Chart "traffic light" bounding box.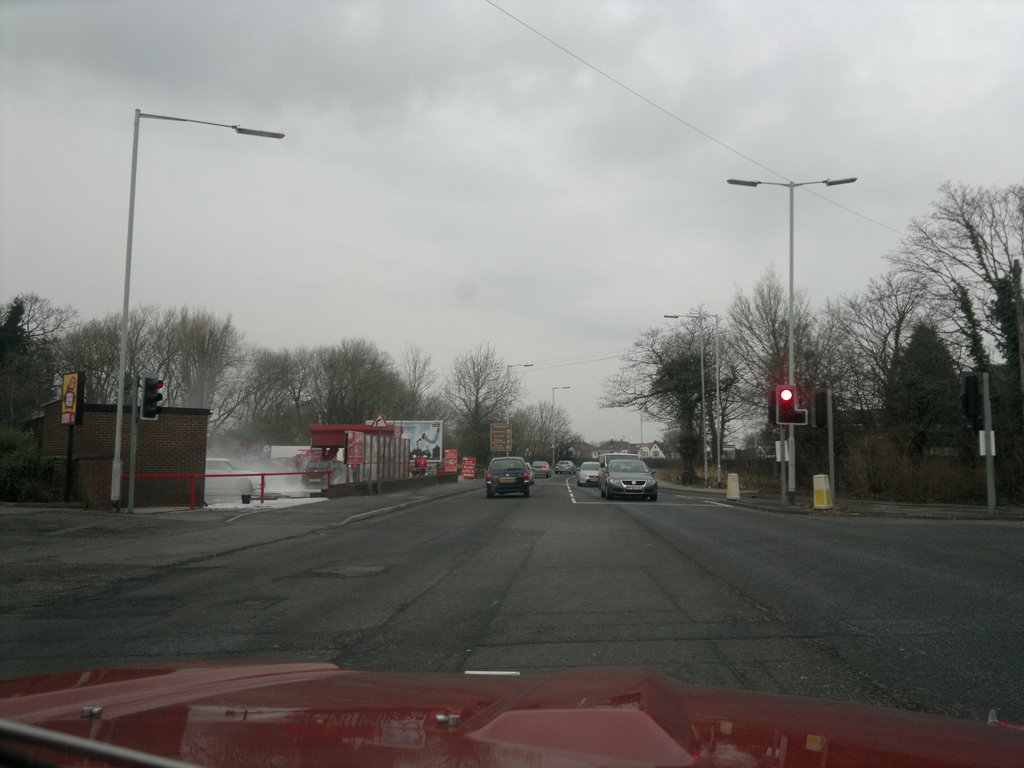
Charted: x1=141, y1=372, x2=165, y2=422.
